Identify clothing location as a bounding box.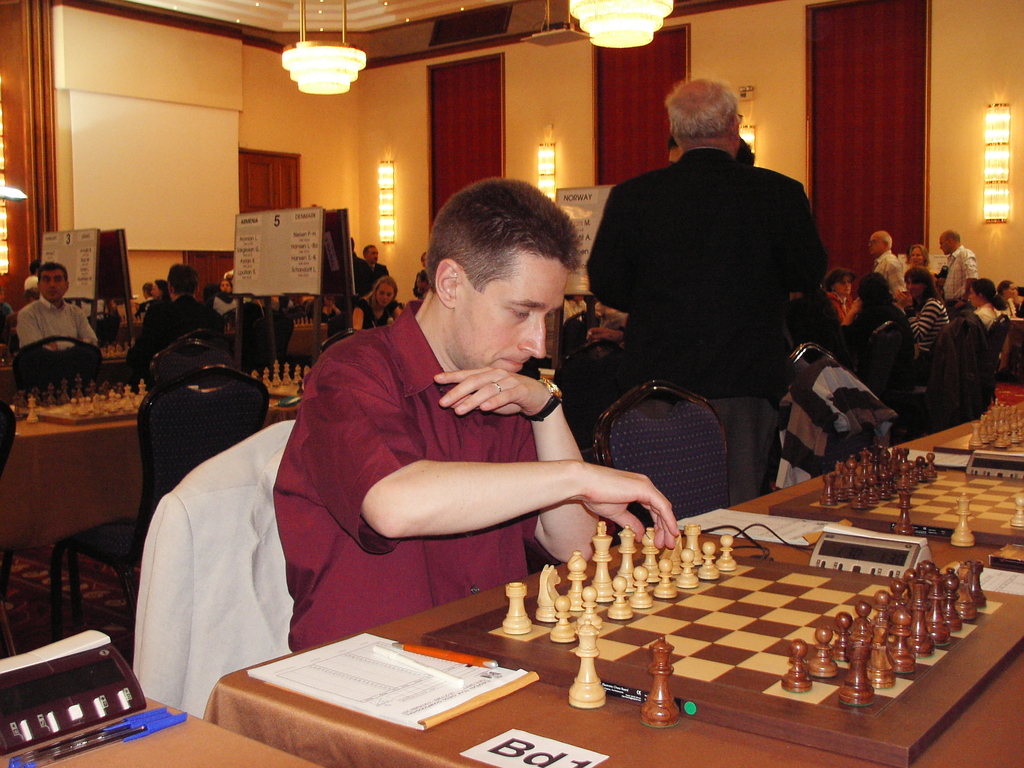
<bbox>375, 260, 388, 280</bbox>.
